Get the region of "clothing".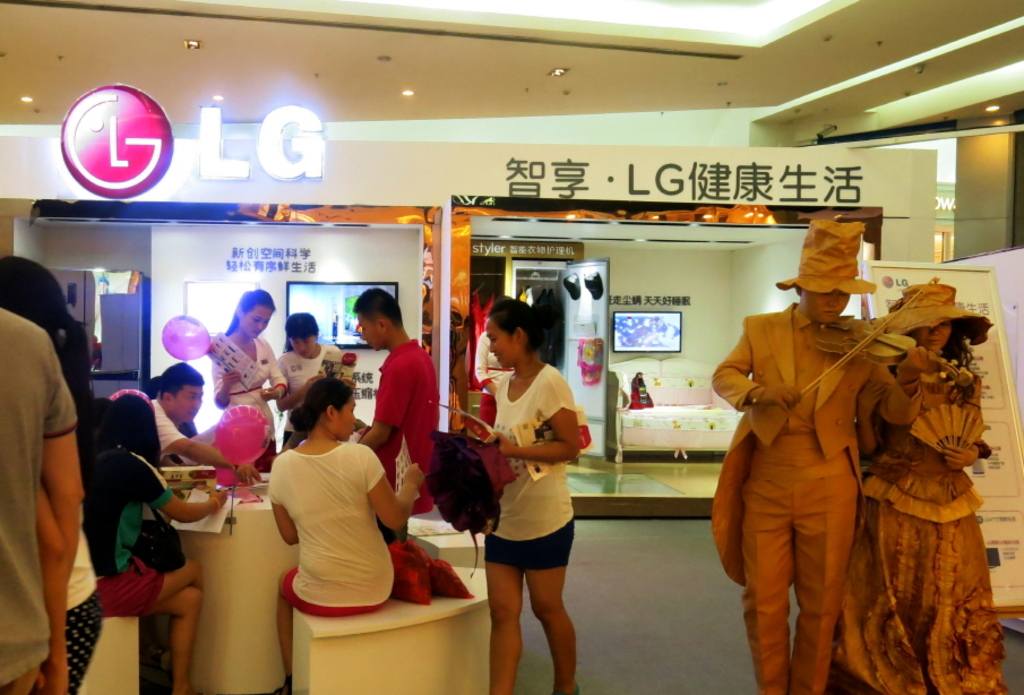
[278,342,351,448].
